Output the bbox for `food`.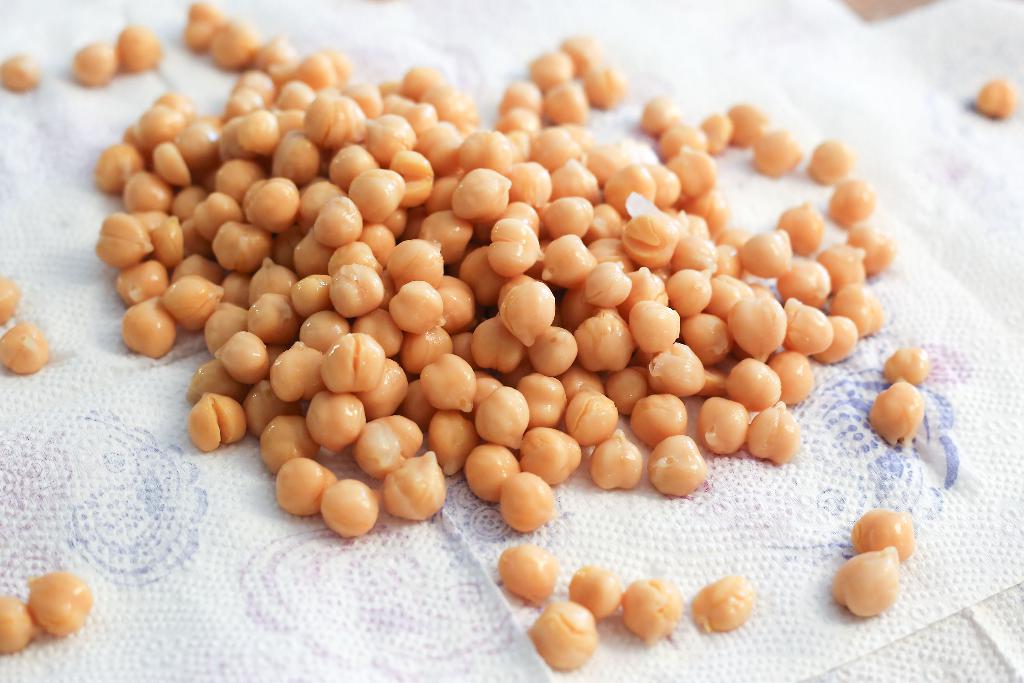
(0,276,20,327).
